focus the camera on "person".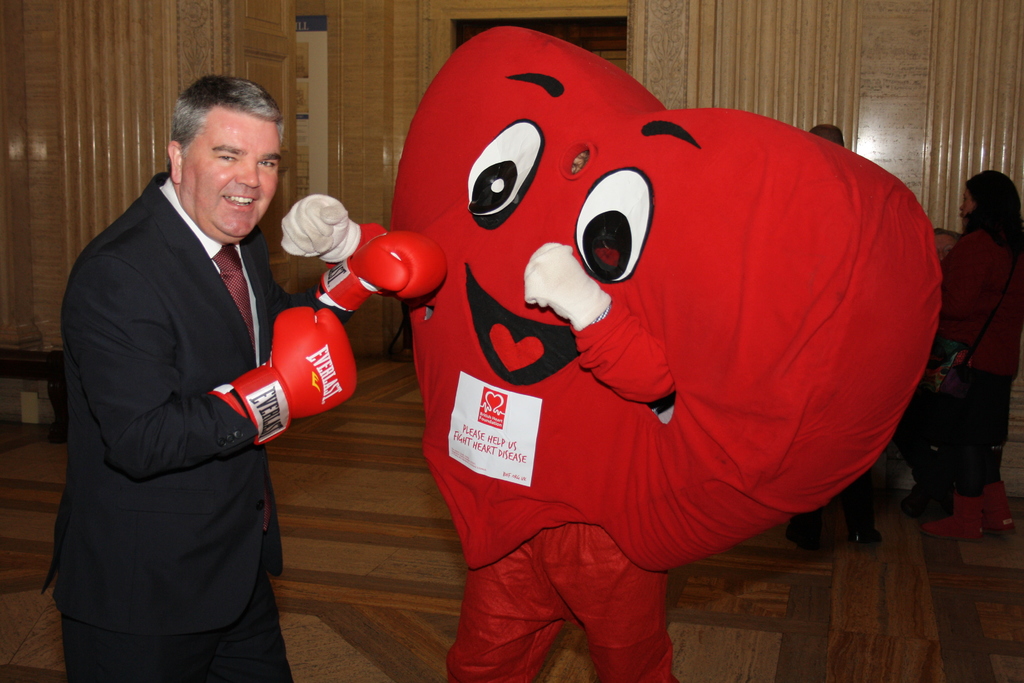
Focus region: box(64, 62, 340, 644).
